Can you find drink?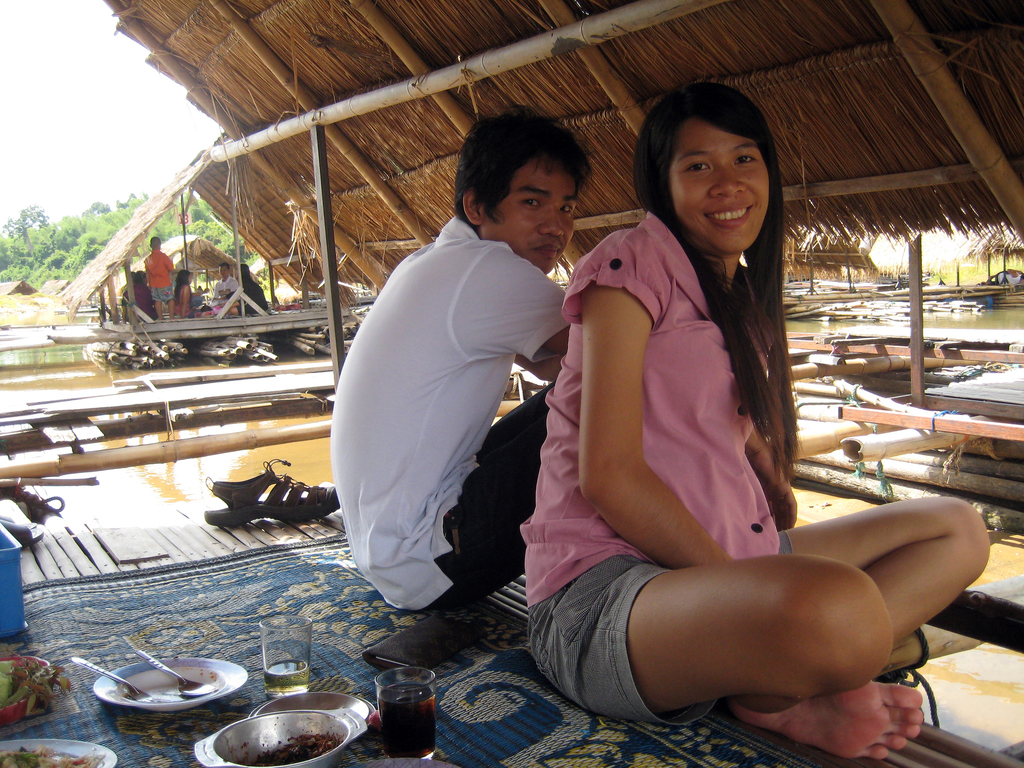
Yes, bounding box: [269, 662, 305, 694].
